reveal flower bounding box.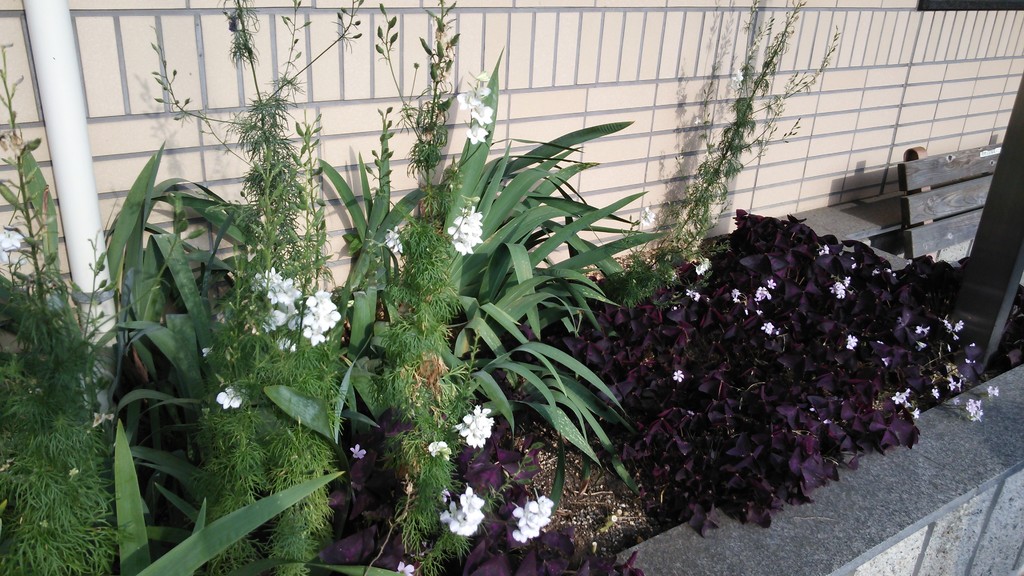
Revealed: crop(767, 278, 777, 289).
